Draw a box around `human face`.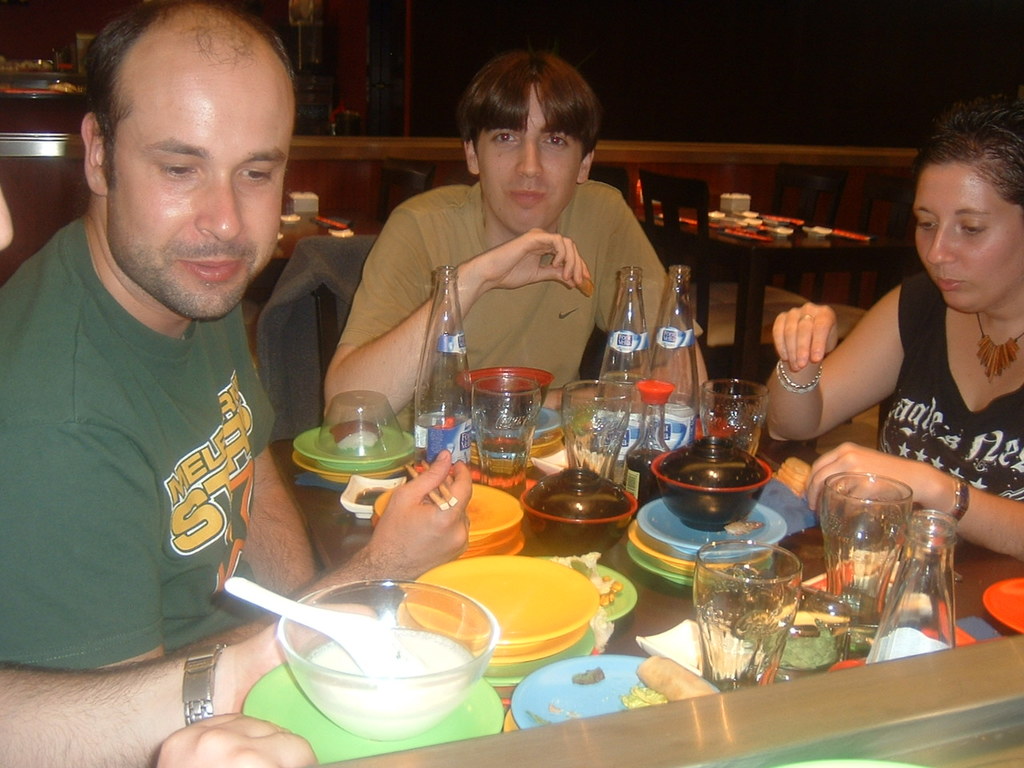
Rect(474, 82, 579, 232).
